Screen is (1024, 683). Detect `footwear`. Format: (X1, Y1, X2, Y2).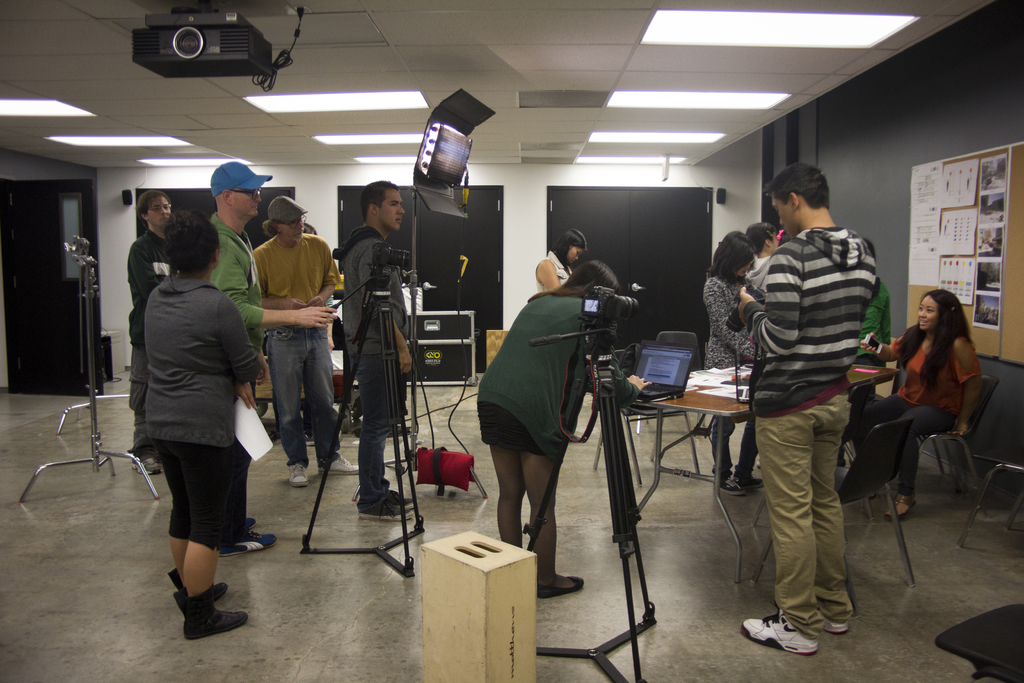
(289, 465, 308, 486).
